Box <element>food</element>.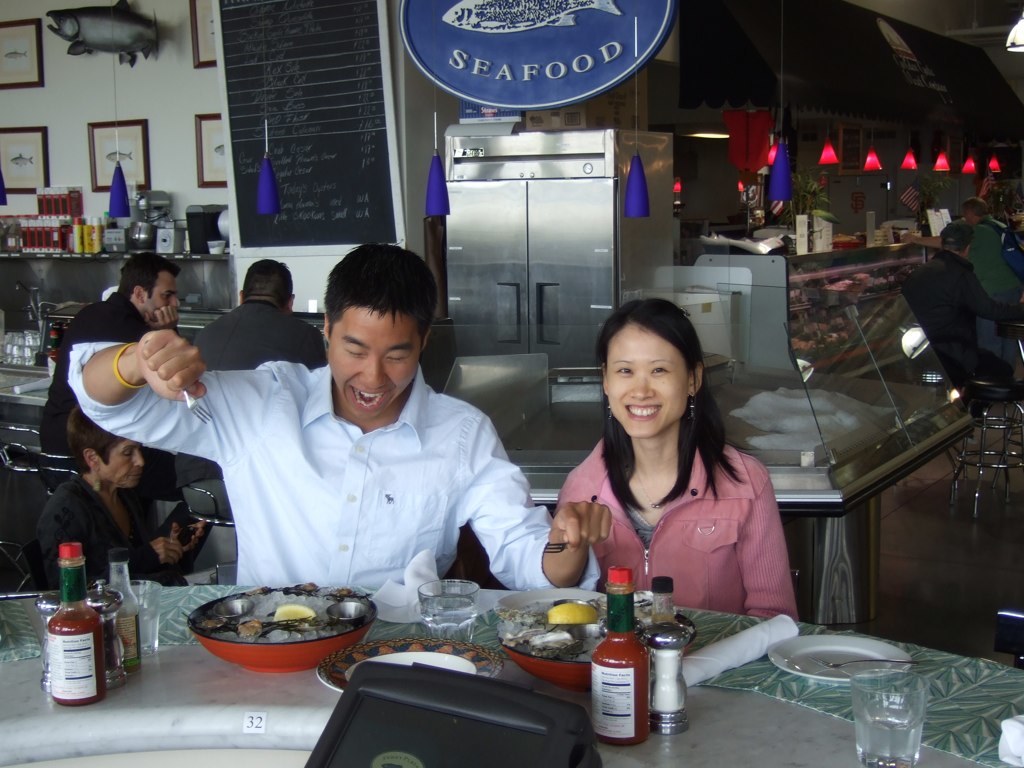
rect(235, 617, 263, 638).
